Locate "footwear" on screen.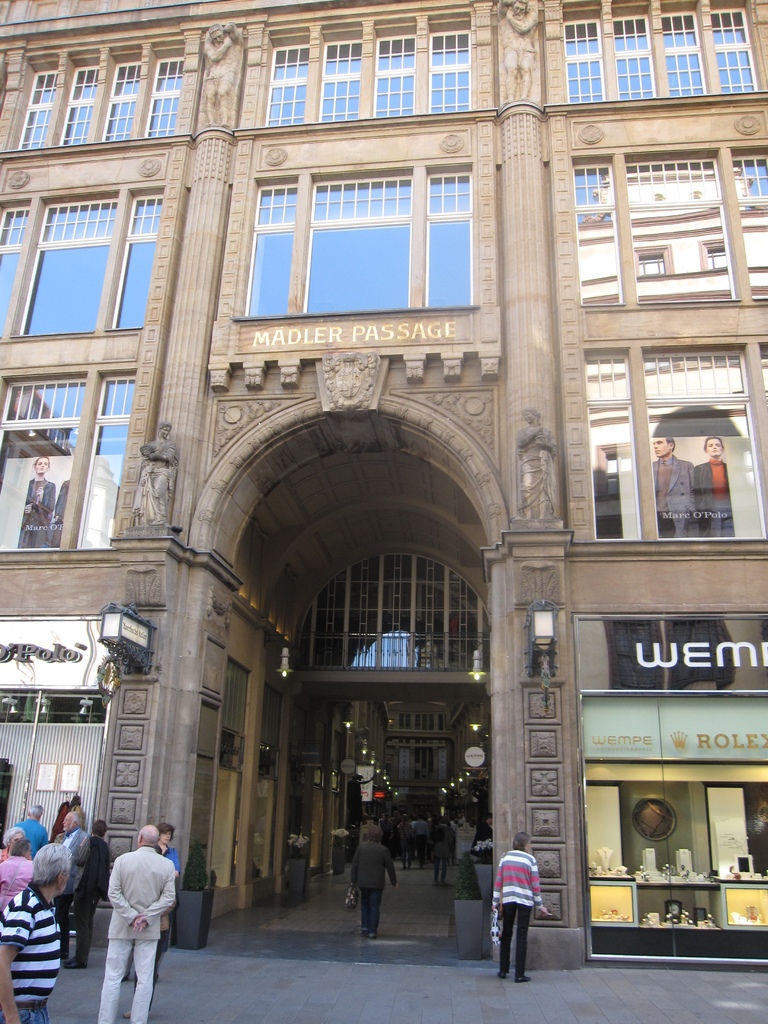
On screen at crop(363, 925, 374, 944).
